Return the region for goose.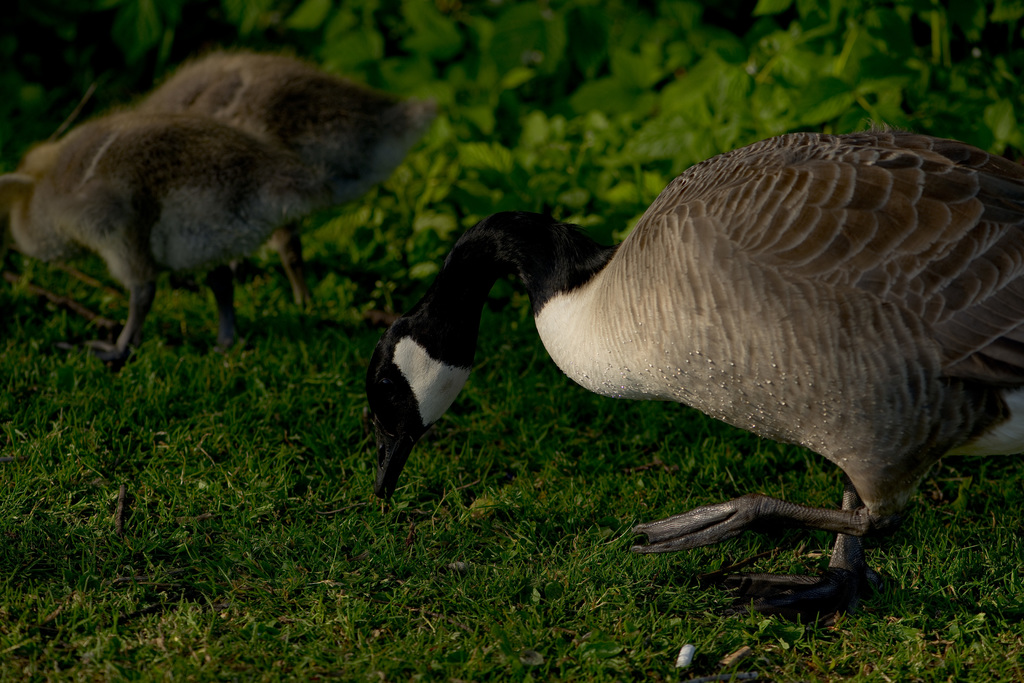
l=0, t=124, r=360, b=373.
